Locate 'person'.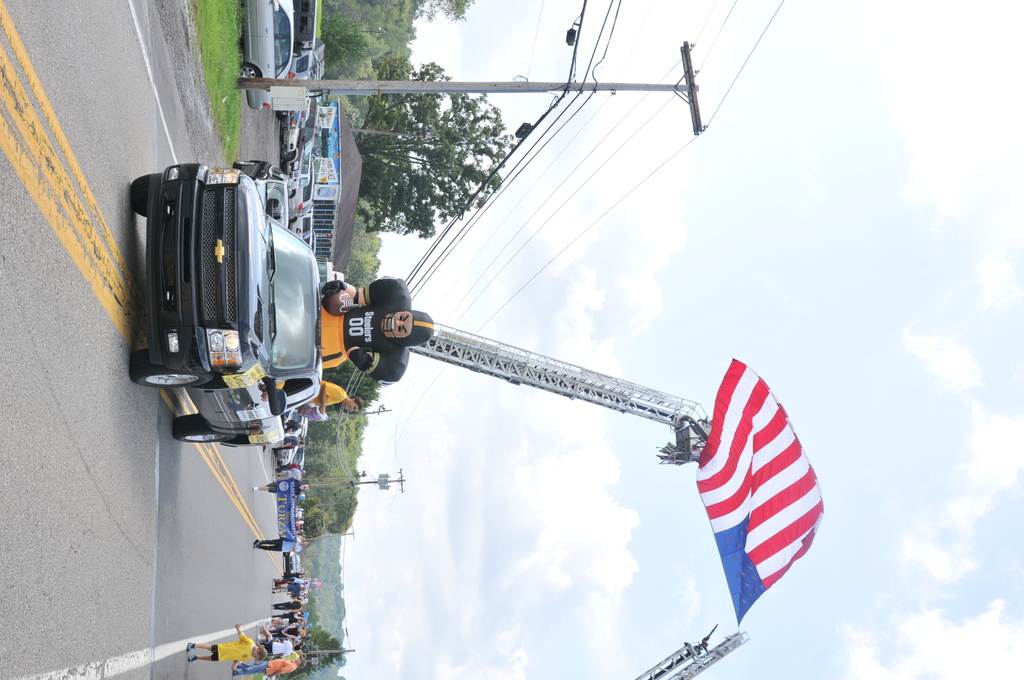
Bounding box: BBox(278, 467, 308, 479).
